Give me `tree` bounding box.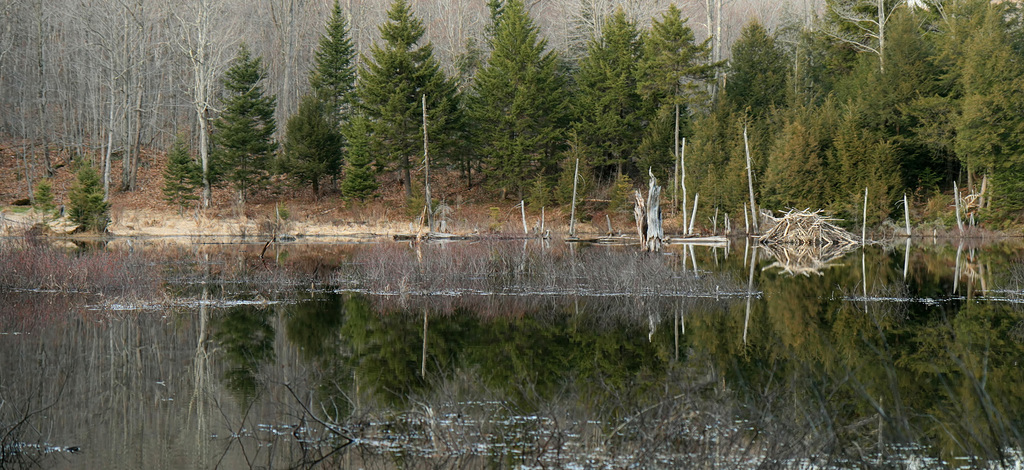
BBox(339, 101, 377, 202).
